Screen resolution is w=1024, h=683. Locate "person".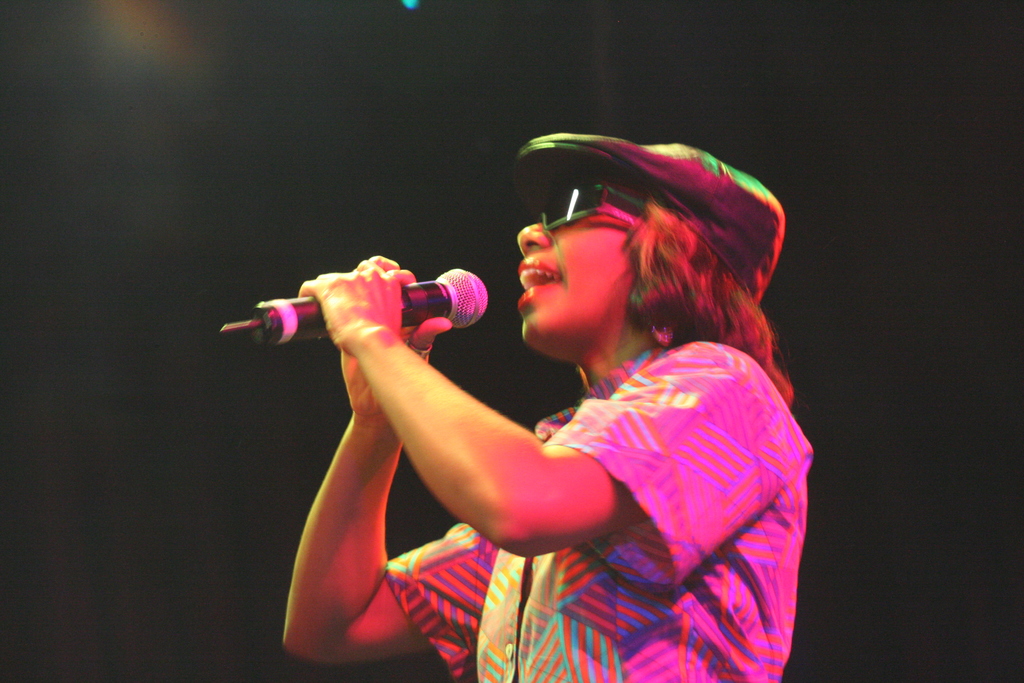
[x1=286, y1=124, x2=817, y2=682].
